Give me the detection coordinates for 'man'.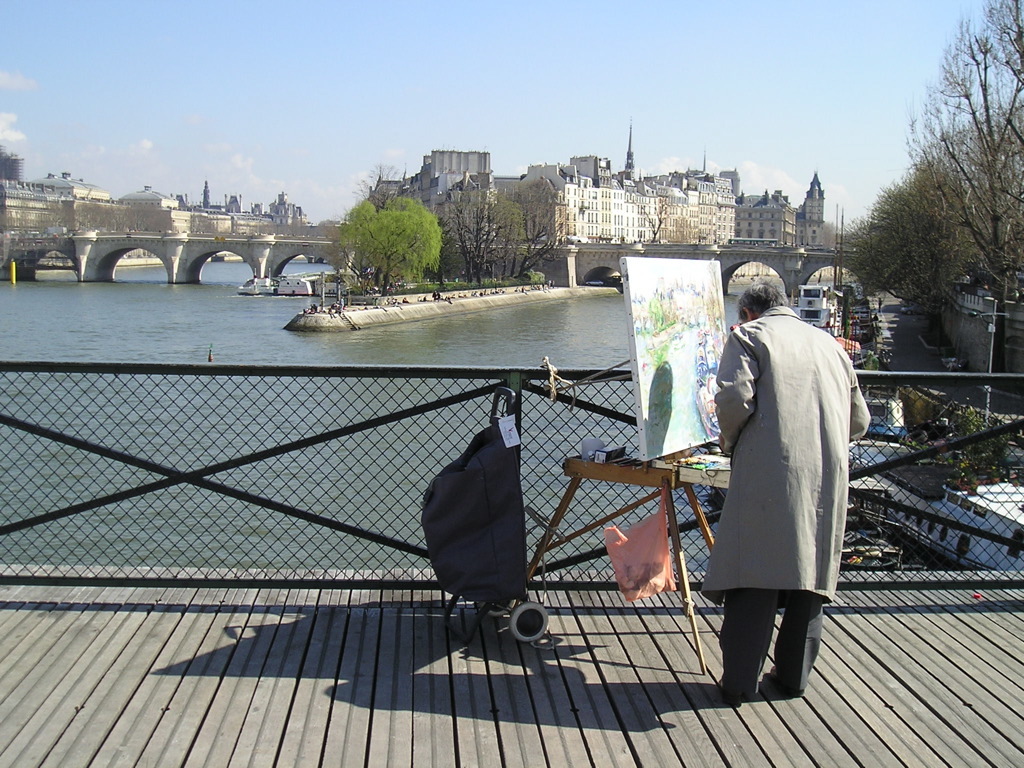
[714,282,874,704].
